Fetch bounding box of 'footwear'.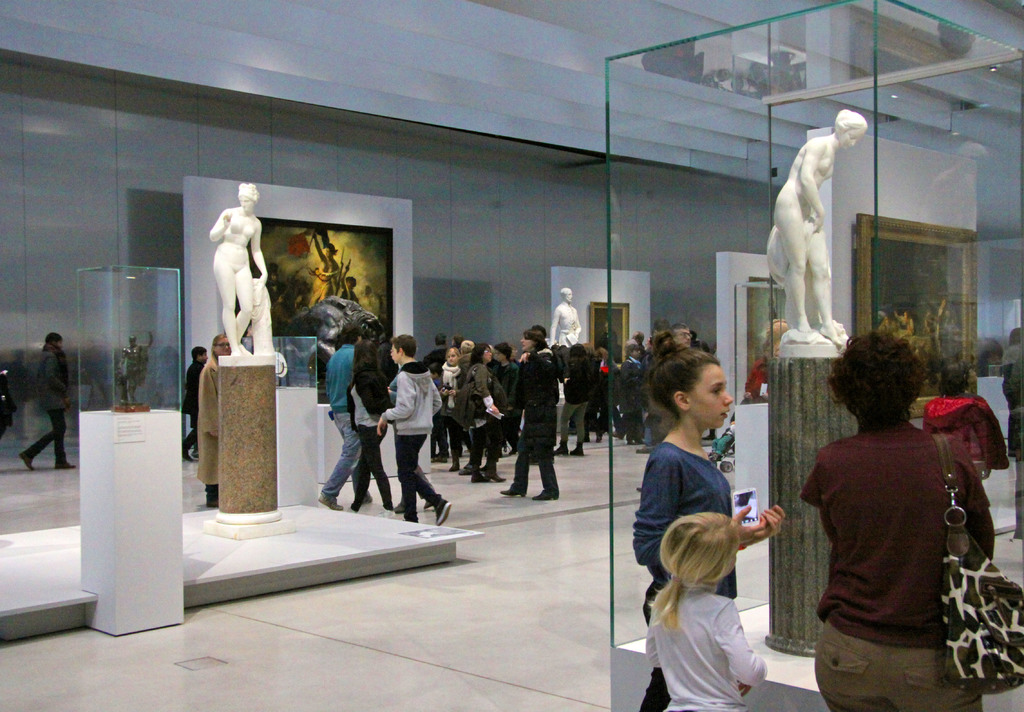
Bbox: region(529, 489, 558, 503).
